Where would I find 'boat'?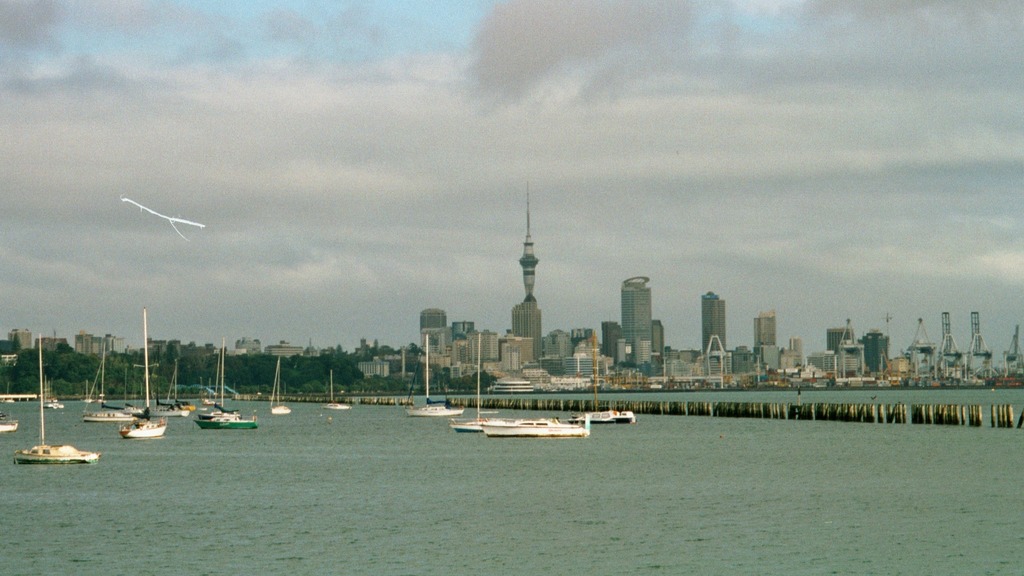
At crop(42, 393, 64, 410).
